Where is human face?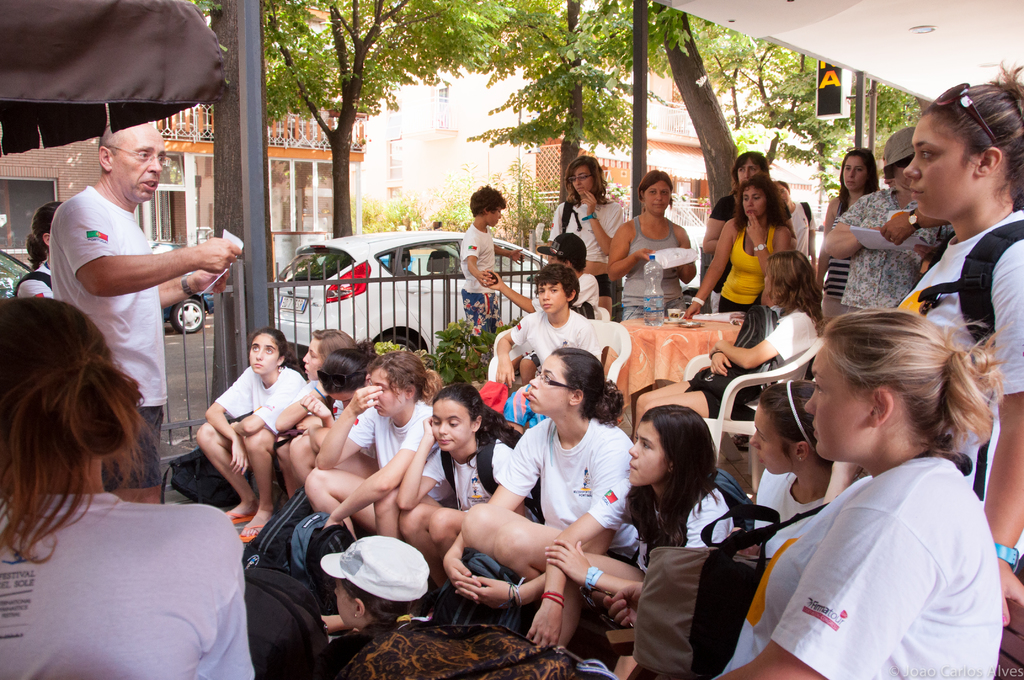
bbox(803, 344, 866, 462).
